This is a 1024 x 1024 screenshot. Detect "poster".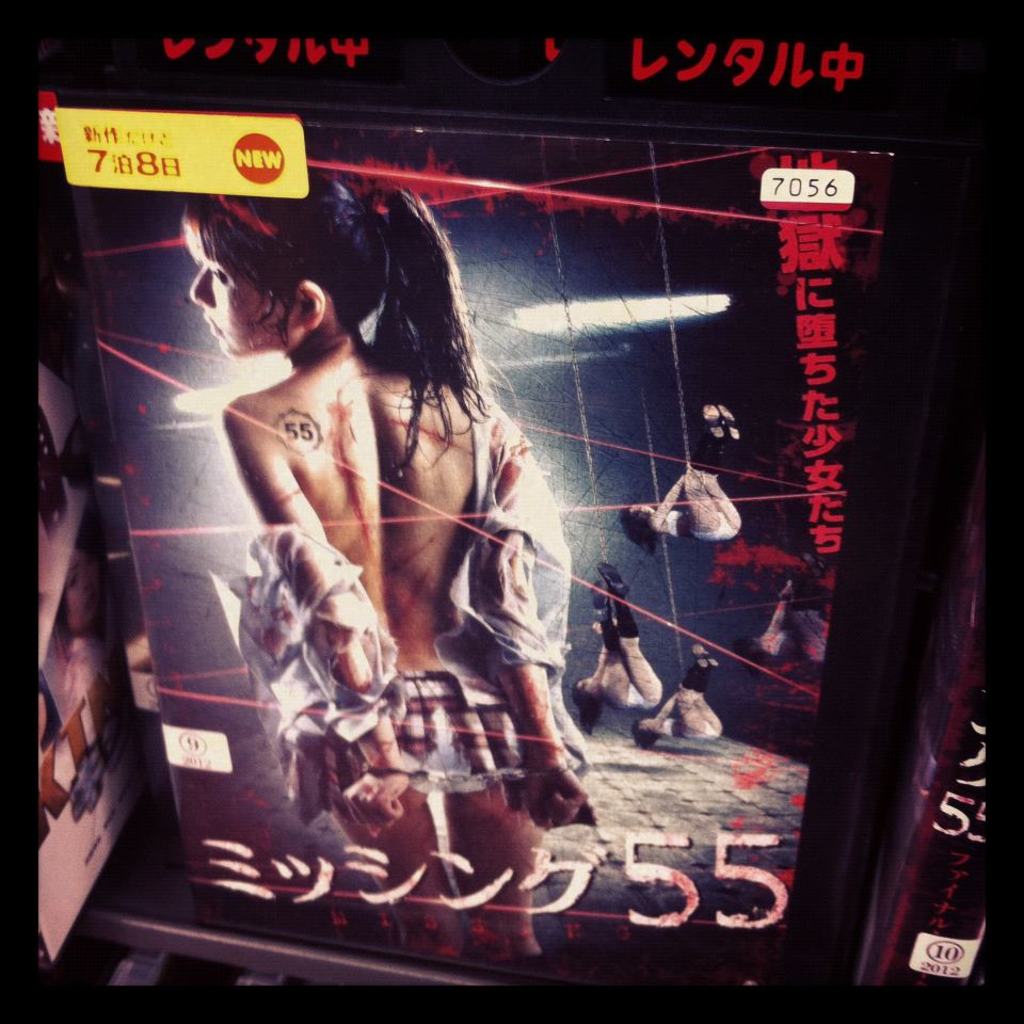
<bbox>63, 109, 897, 1001</bbox>.
